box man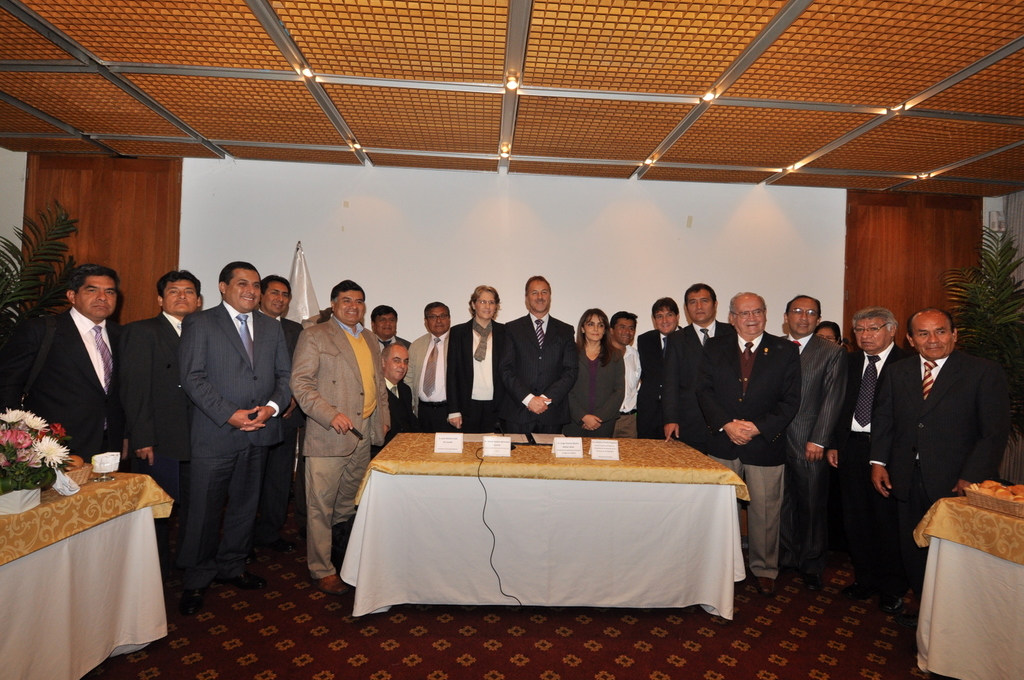
bbox(662, 283, 736, 435)
